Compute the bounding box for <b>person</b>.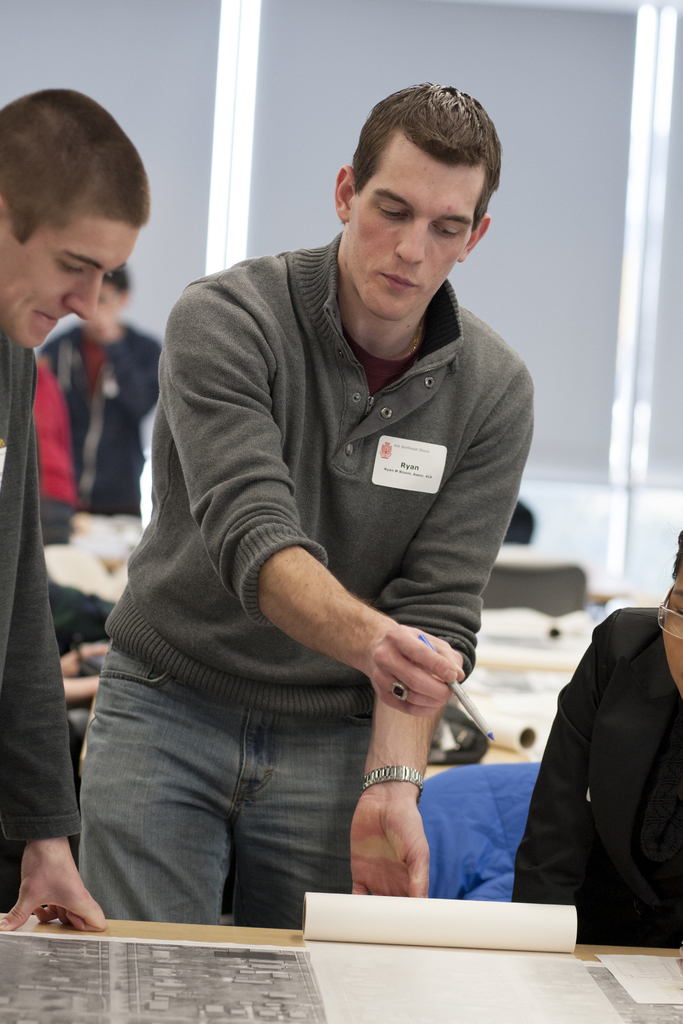
<bbox>0, 86, 150, 934</bbox>.
